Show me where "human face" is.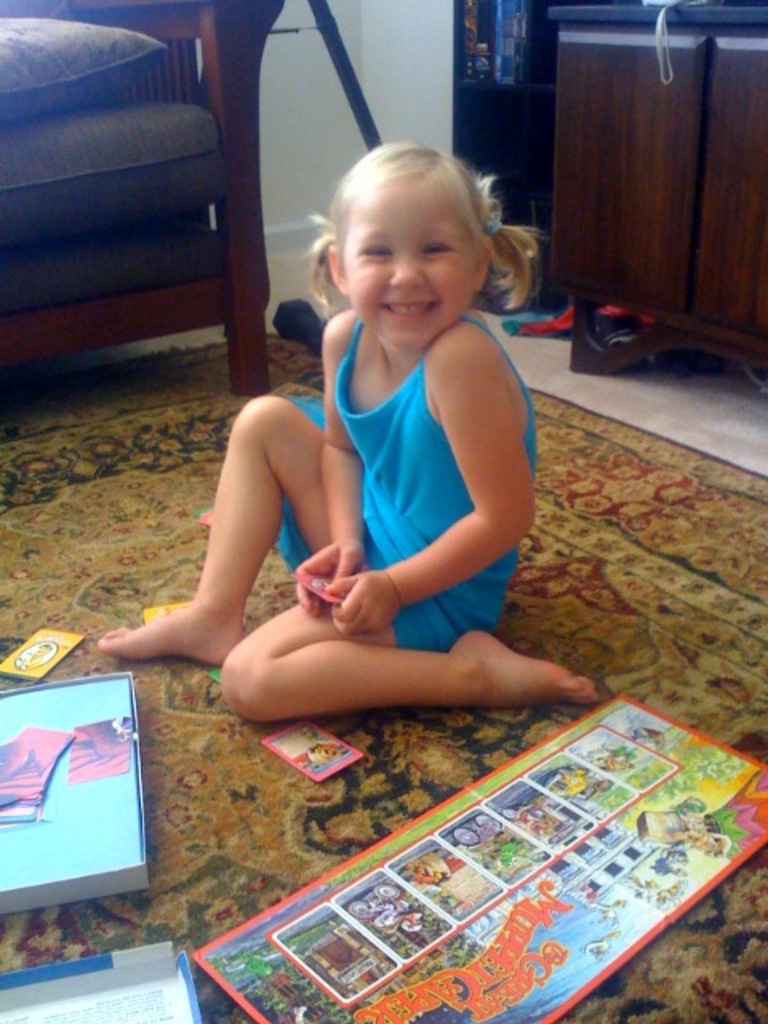
"human face" is at [x1=346, y1=179, x2=474, y2=352].
